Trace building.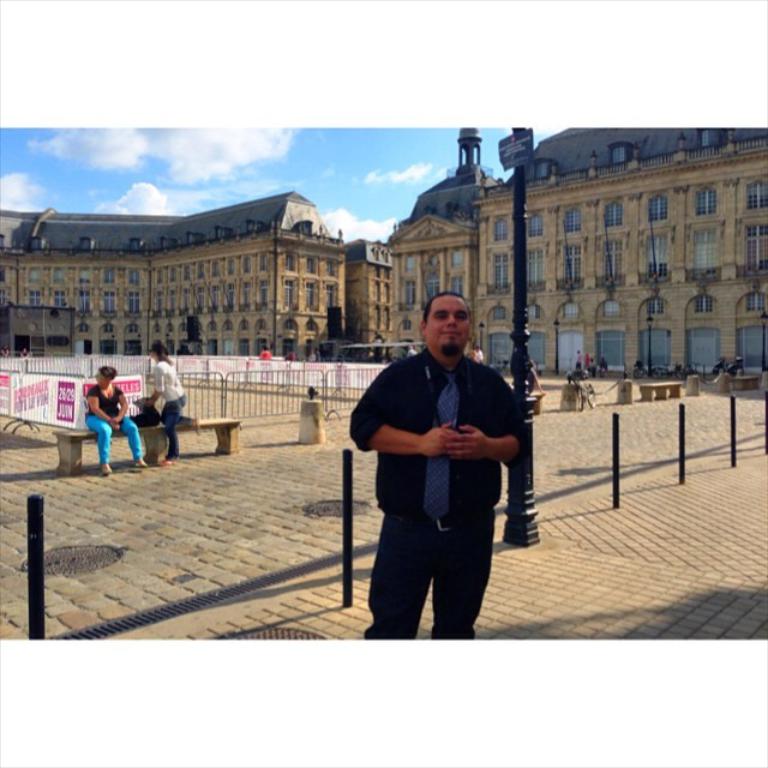
Traced to region(0, 127, 766, 380).
